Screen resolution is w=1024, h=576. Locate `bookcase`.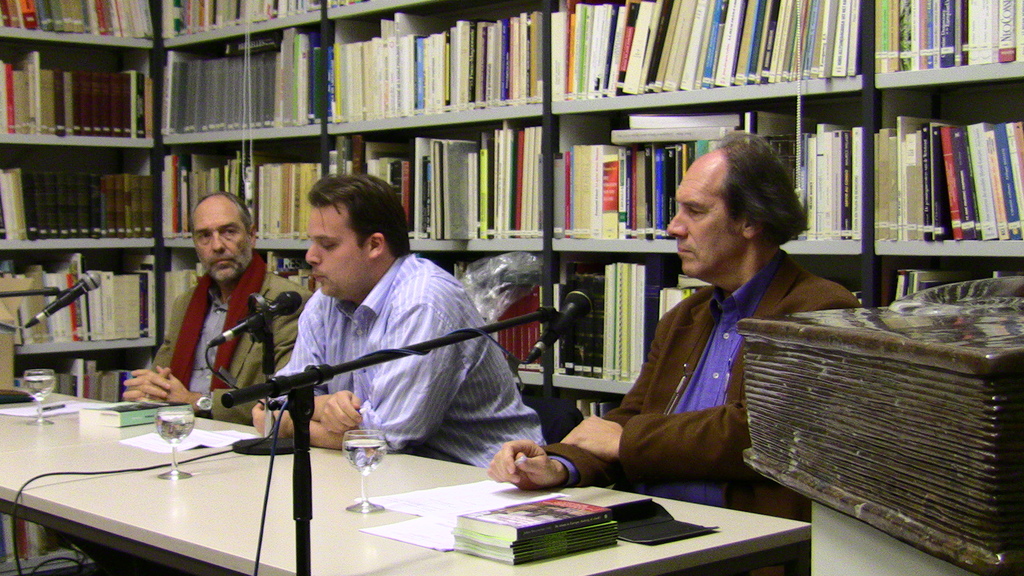
bbox=[0, 0, 1023, 442].
